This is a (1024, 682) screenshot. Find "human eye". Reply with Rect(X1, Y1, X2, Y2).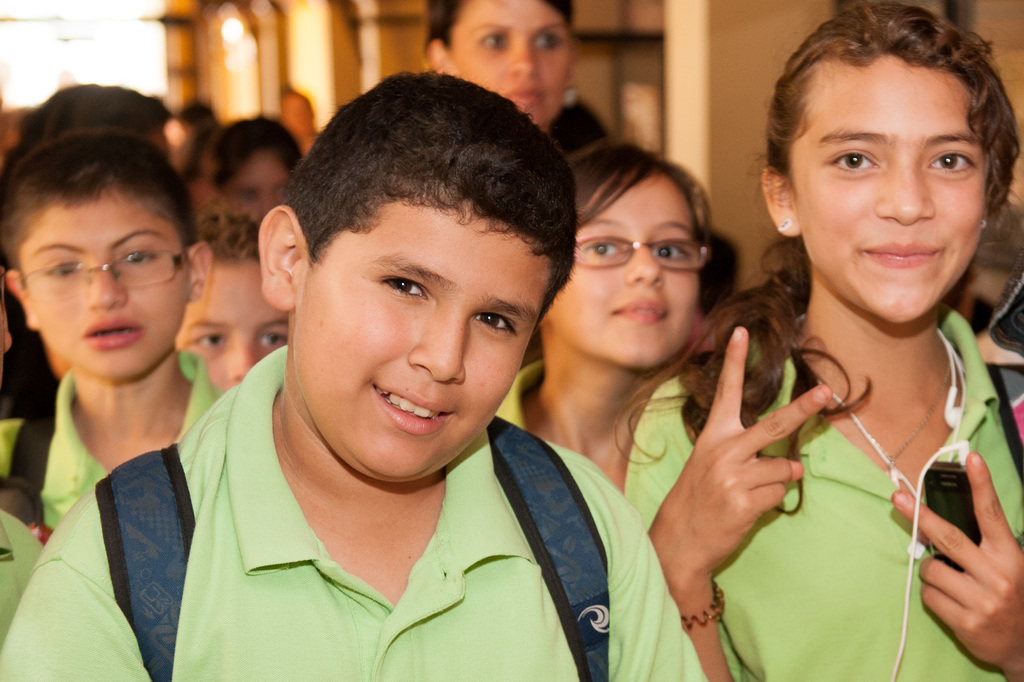
Rect(42, 261, 85, 281).
